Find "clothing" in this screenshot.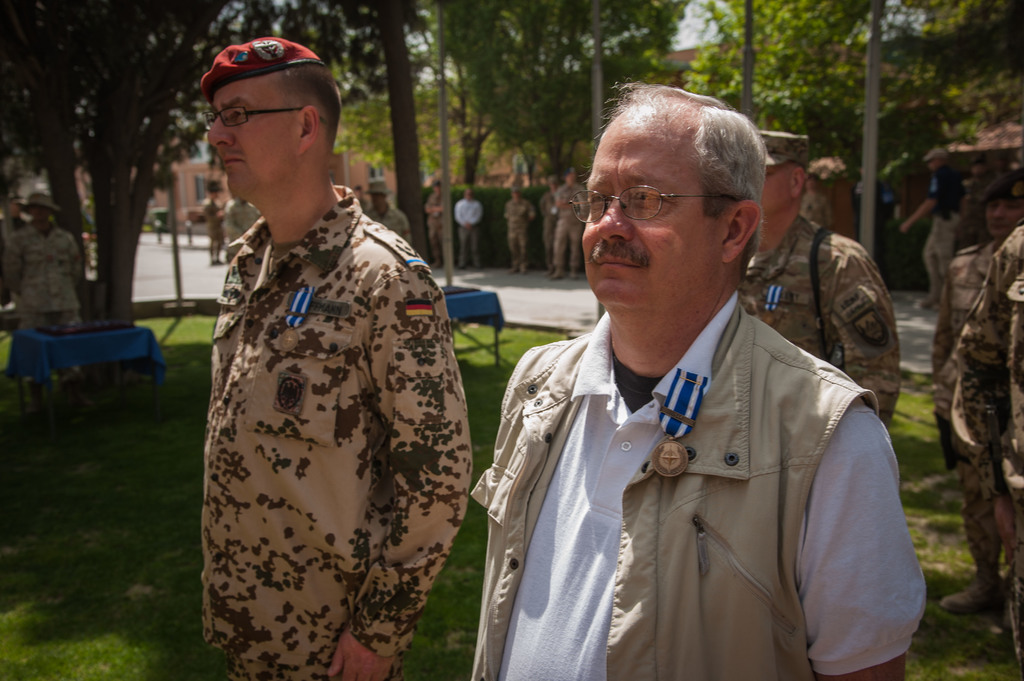
The bounding box for "clothing" is {"left": 920, "top": 202, "right": 973, "bottom": 322}.
